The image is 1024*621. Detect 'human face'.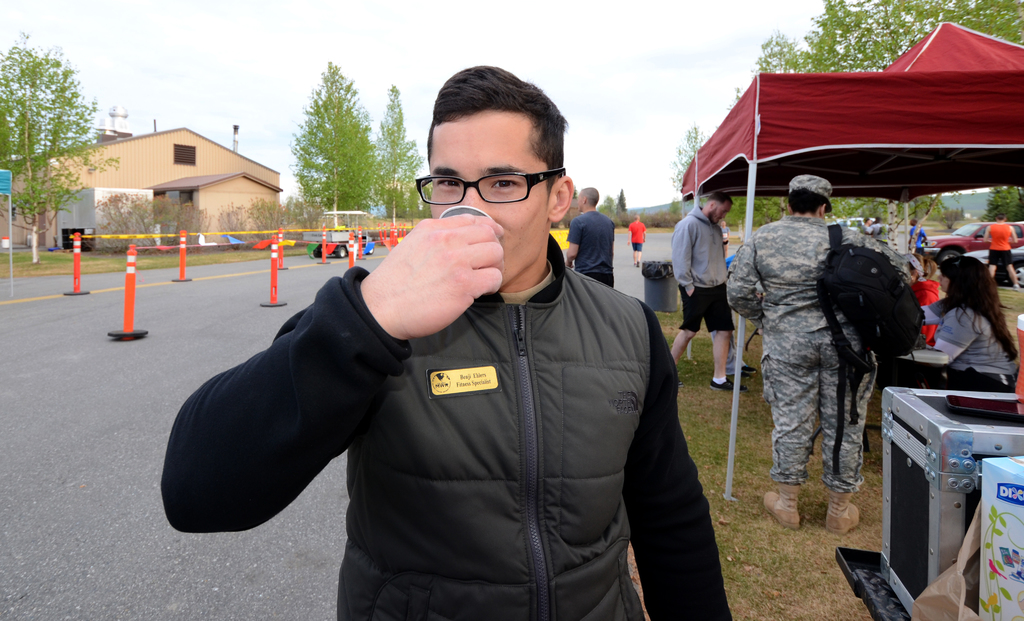
Detection: Rect(430, 107, 554, 288).
